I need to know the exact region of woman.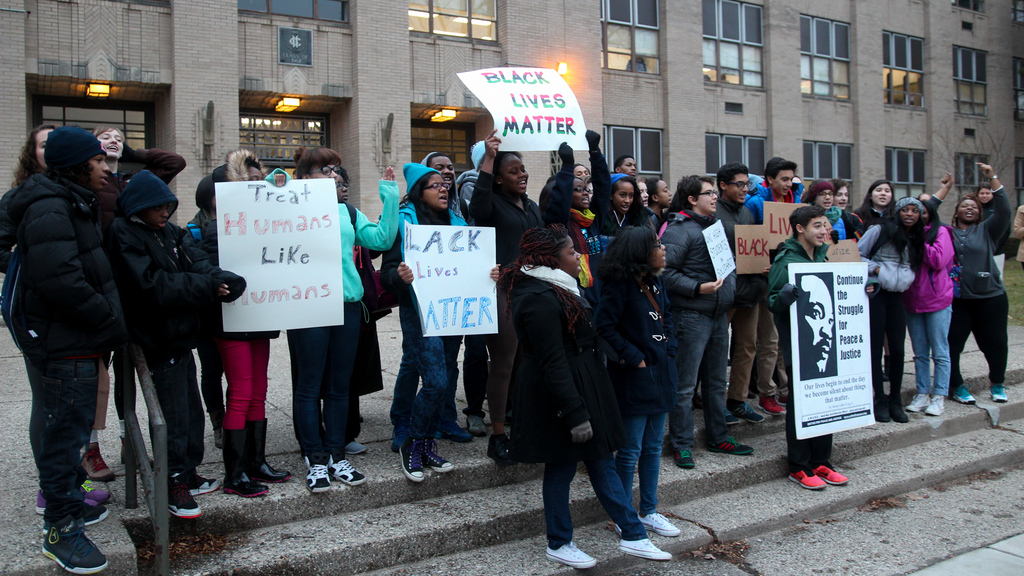
Region: select_region(263, 145, 397, 493).
